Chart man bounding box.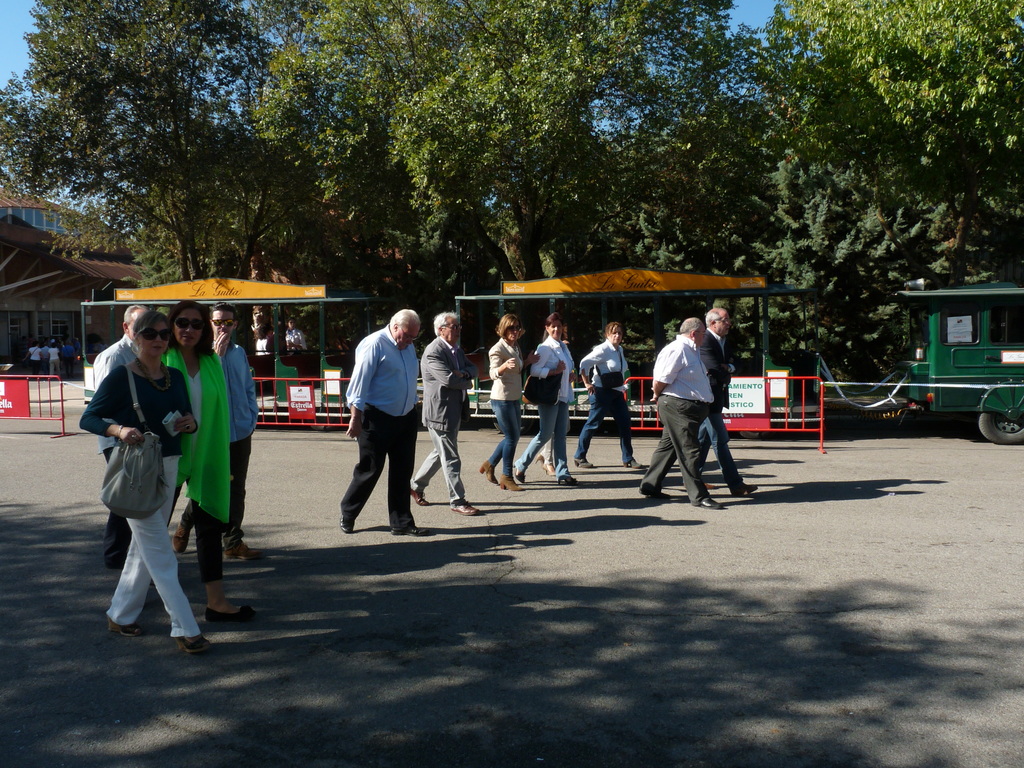
Charted: (696,306,758,497).
